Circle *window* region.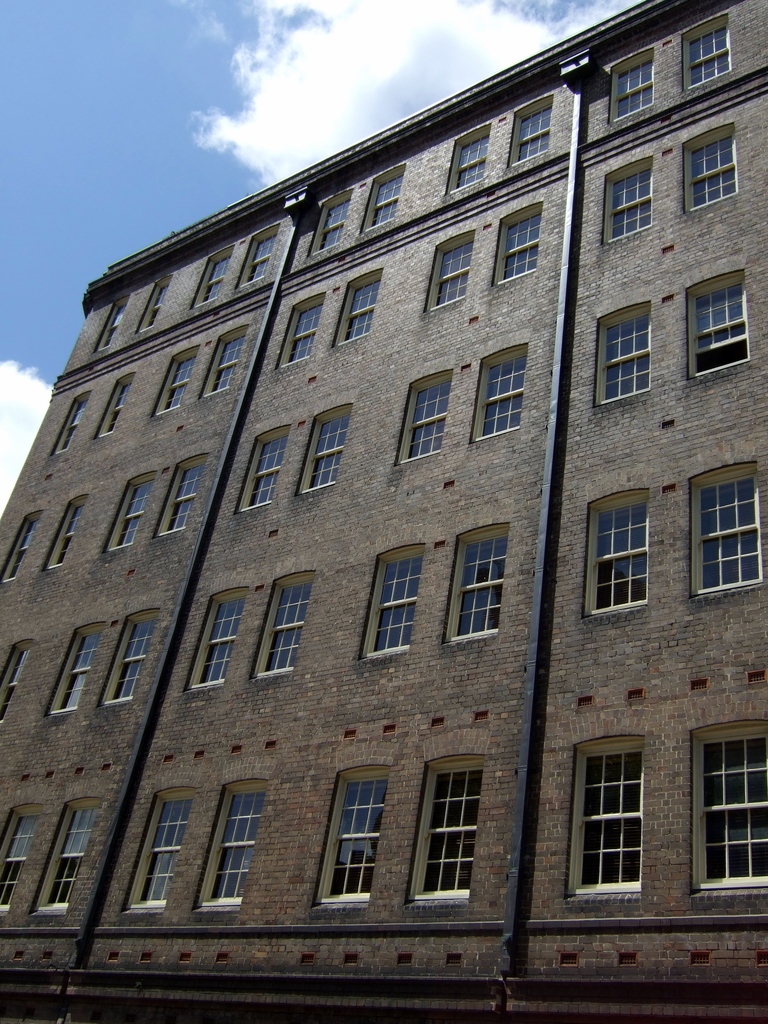
Region: [x1=121, y1=784, x2=196, y2=917].
